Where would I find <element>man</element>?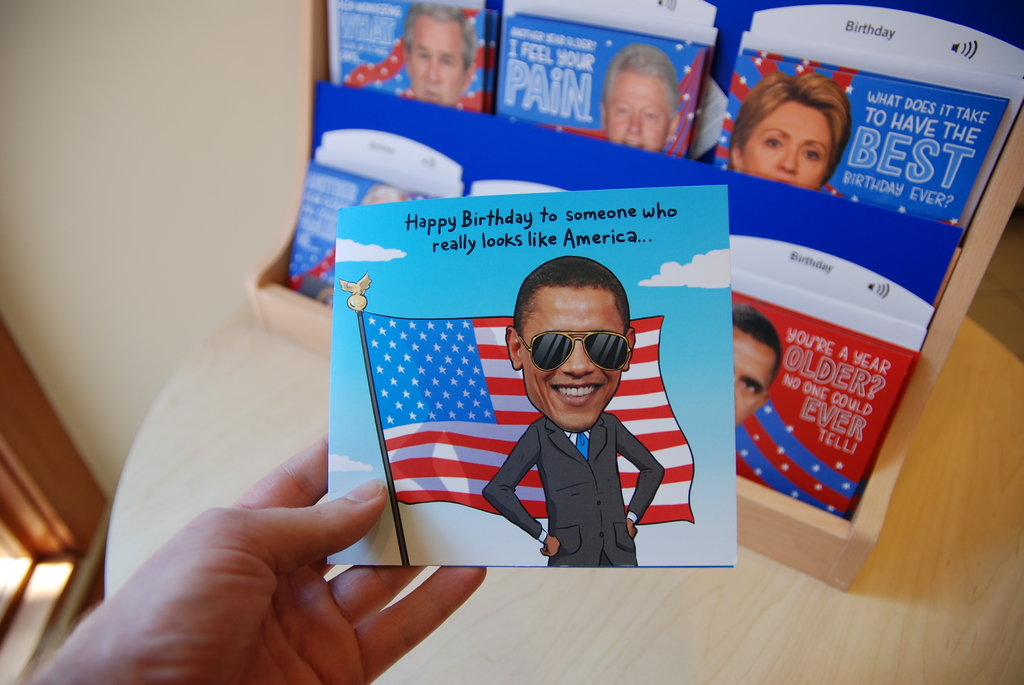
At x1=729, y1=300, x2=788, y2=431.
